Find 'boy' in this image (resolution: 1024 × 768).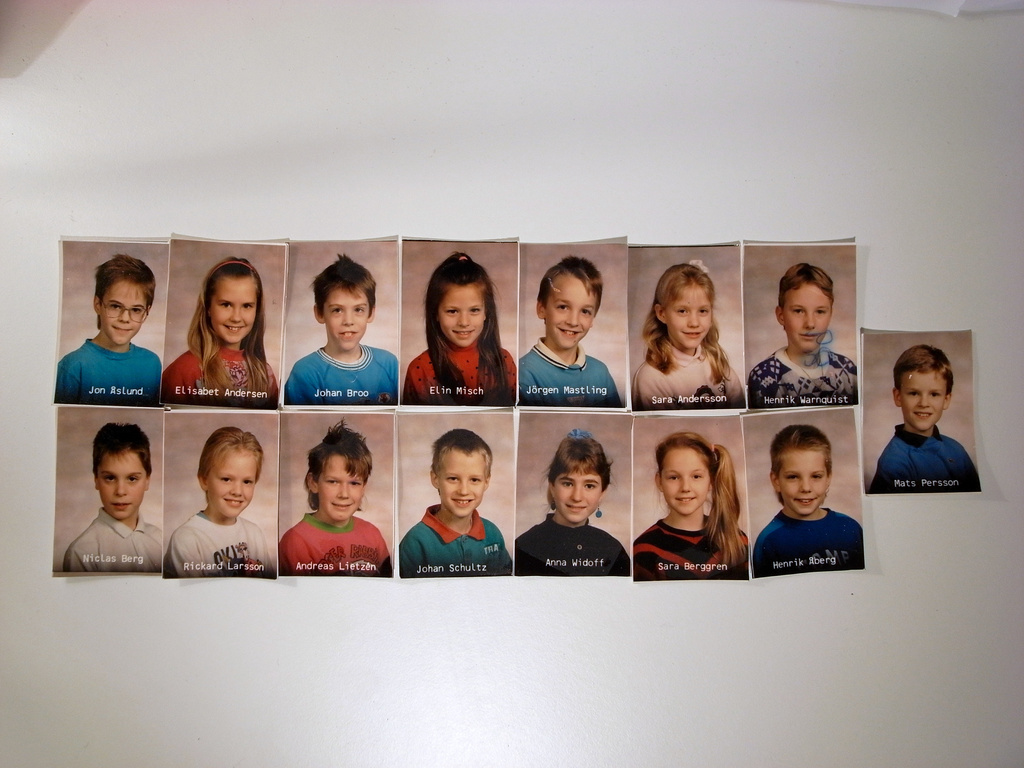
[280,253,399,406].
